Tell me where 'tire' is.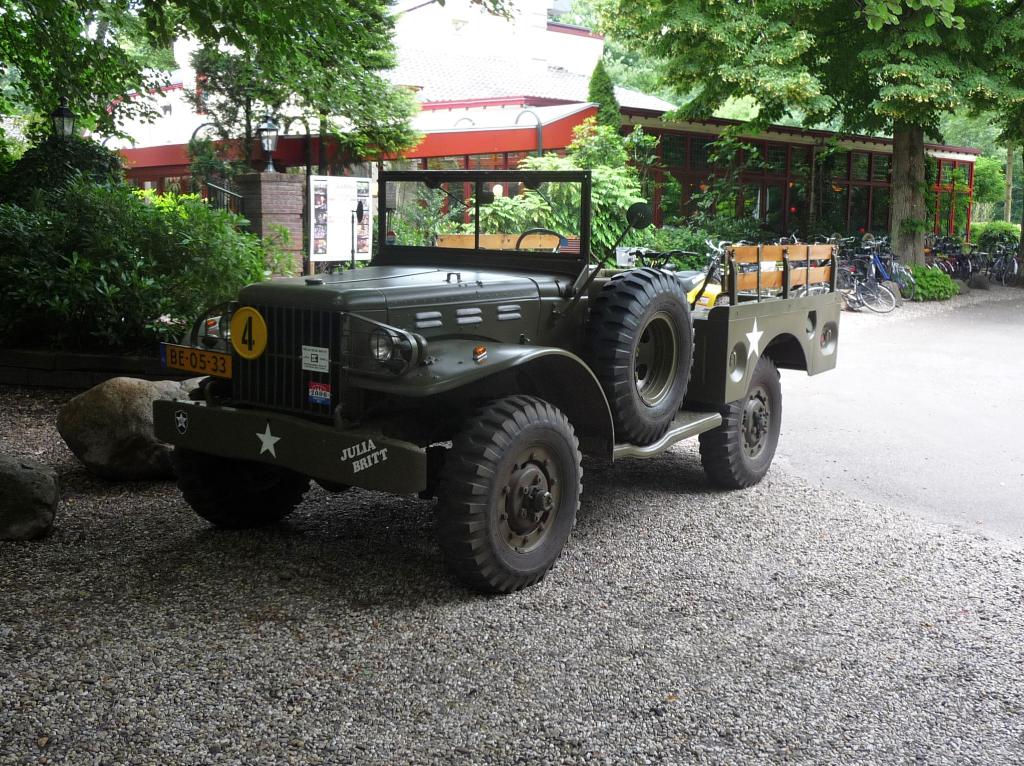
'tire' is at 701:356:783:487.
